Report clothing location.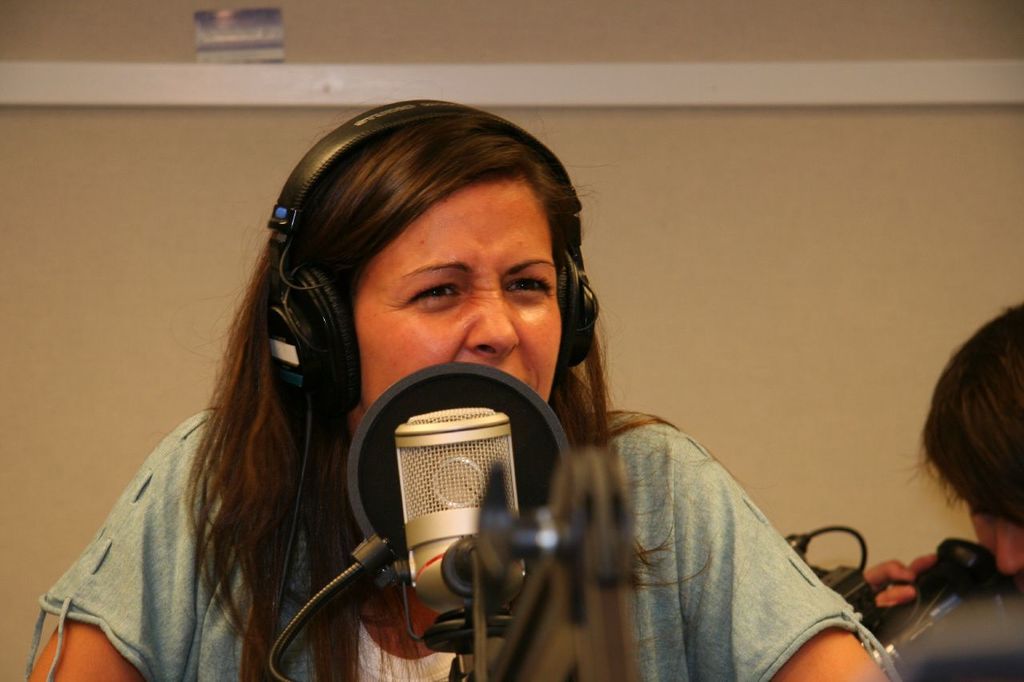
Report: x1=874, y1=532, x2=1023, y2=681.
